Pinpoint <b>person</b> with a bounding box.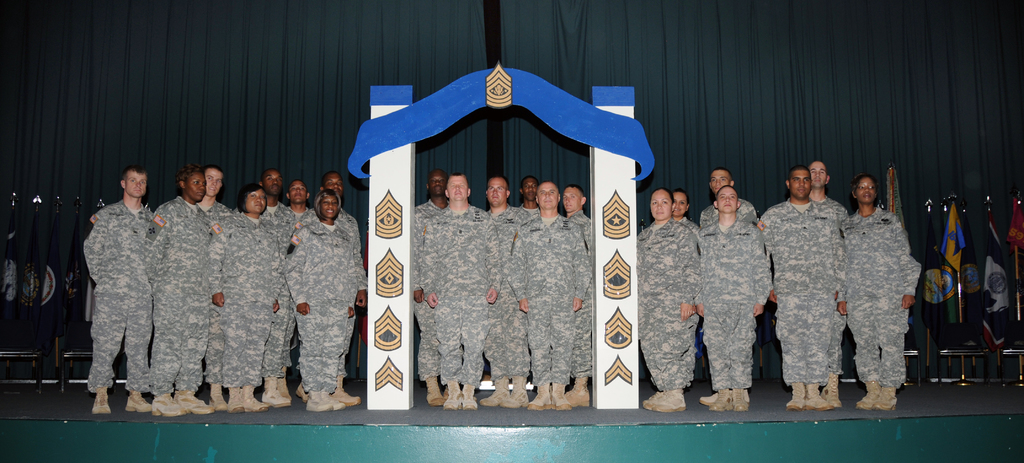
rect(522, 181, 544, 222).
